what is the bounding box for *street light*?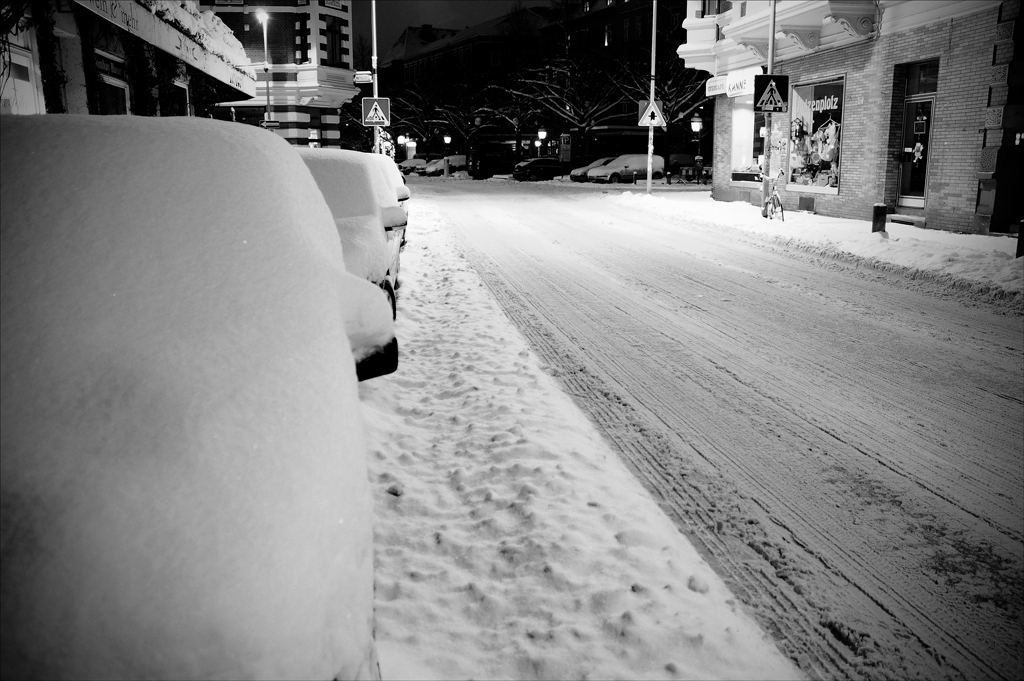
<region>440, 134, 452, 156</region>.
